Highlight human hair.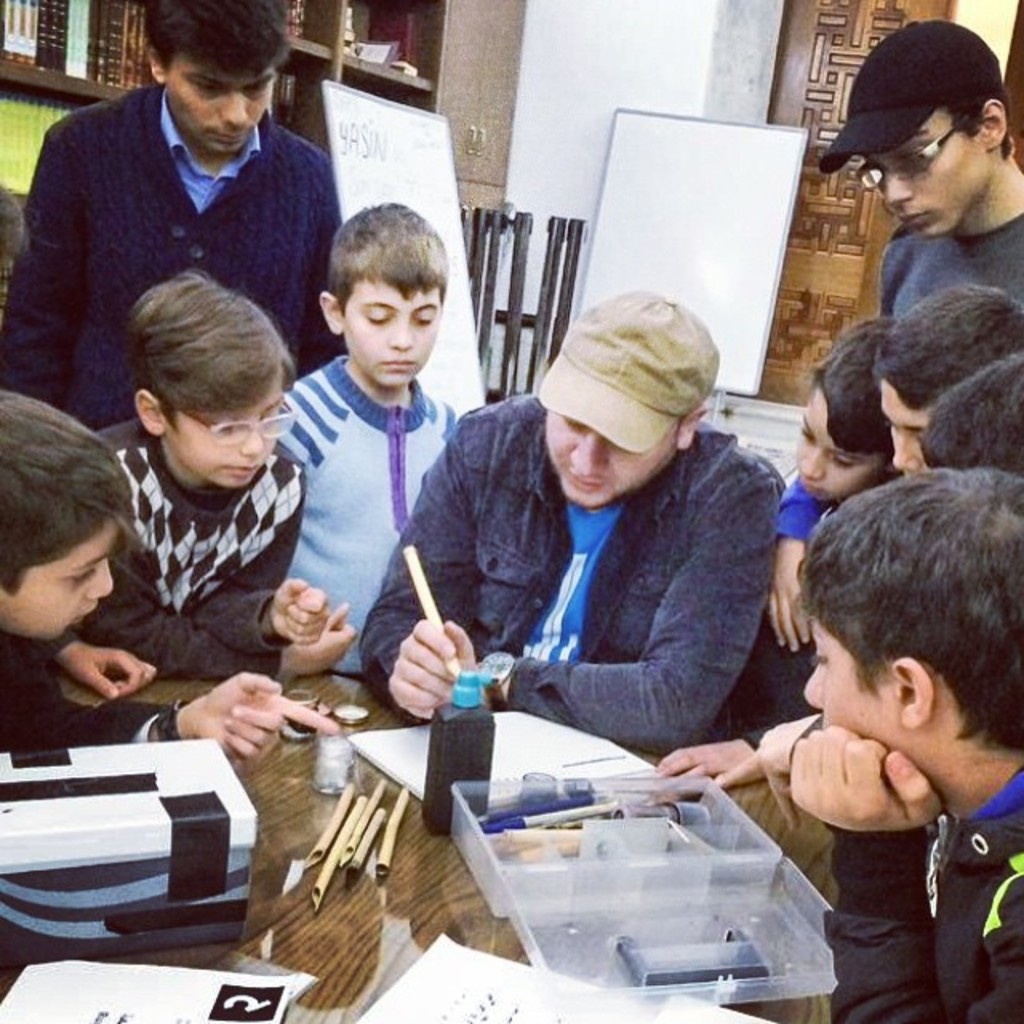
Highlighted region: left=813, top=314, right=894, bottom=450.
